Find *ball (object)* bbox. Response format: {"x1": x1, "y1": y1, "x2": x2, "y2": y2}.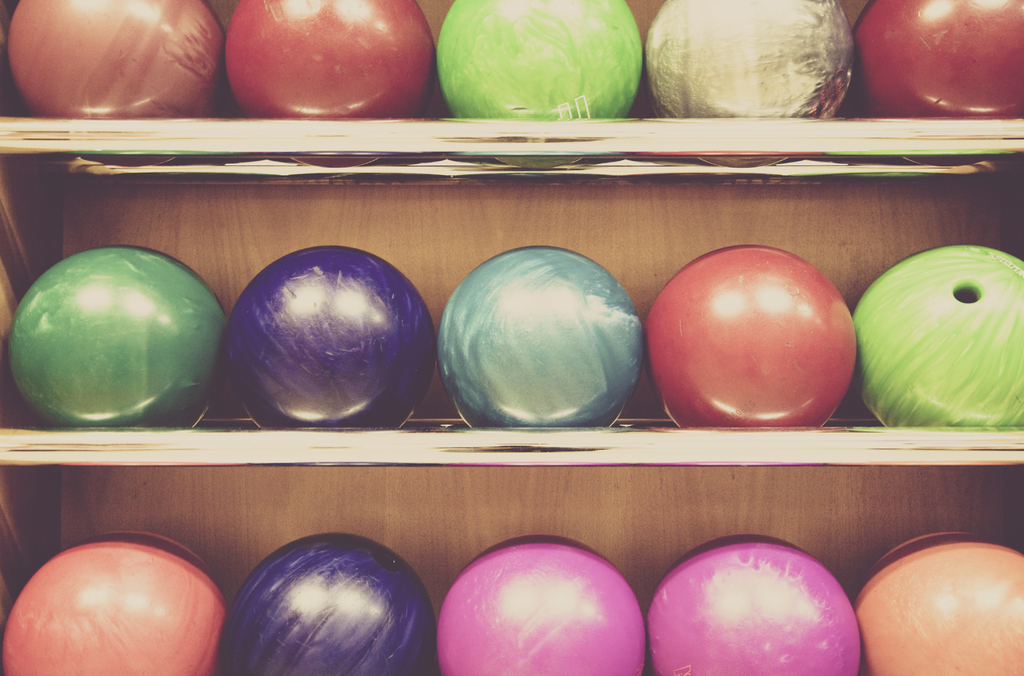
{"x1": 648, "y1": 0, "x2": 855, "y2": 127}.
